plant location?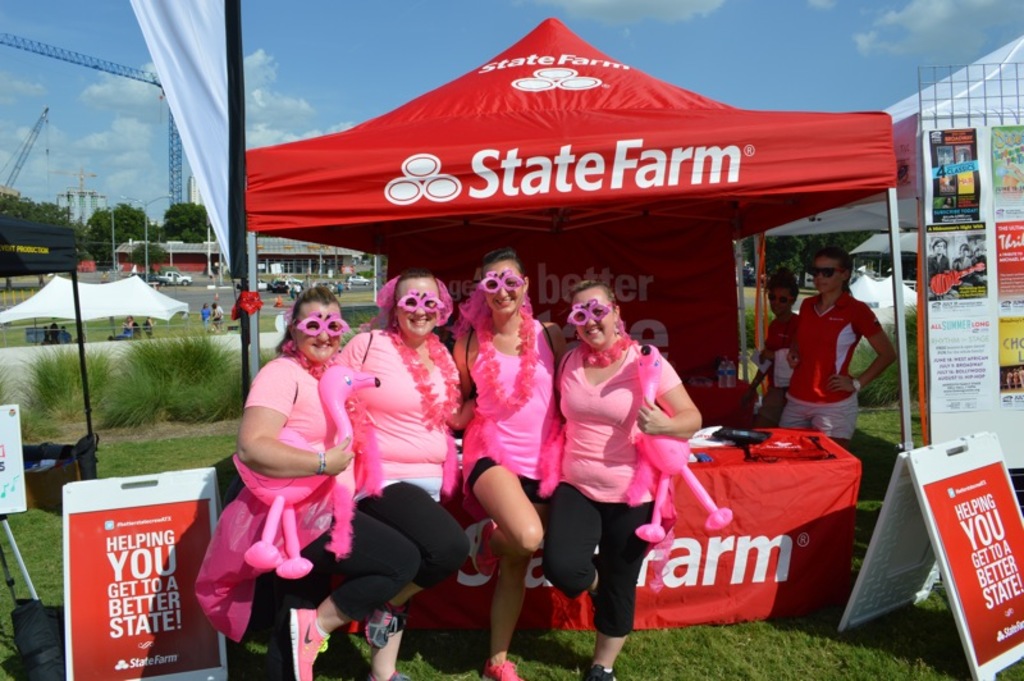
x1=157, y1=193, x2=215, y2=257
